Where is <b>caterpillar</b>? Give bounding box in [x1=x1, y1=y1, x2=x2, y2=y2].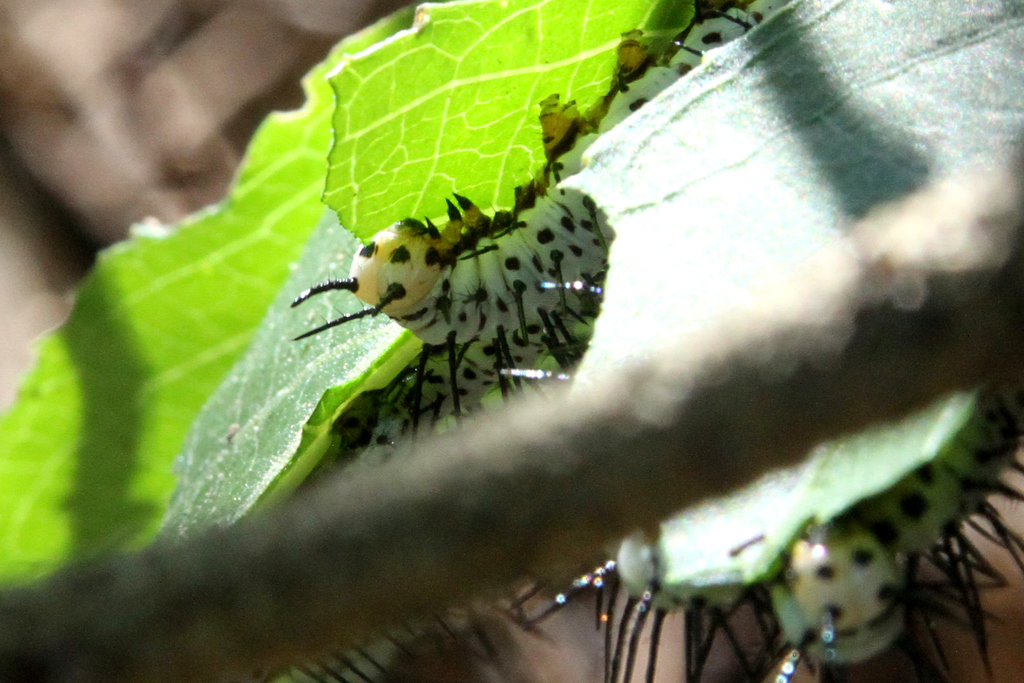
[x1=286, y1=0, x2=801, y2=399].
